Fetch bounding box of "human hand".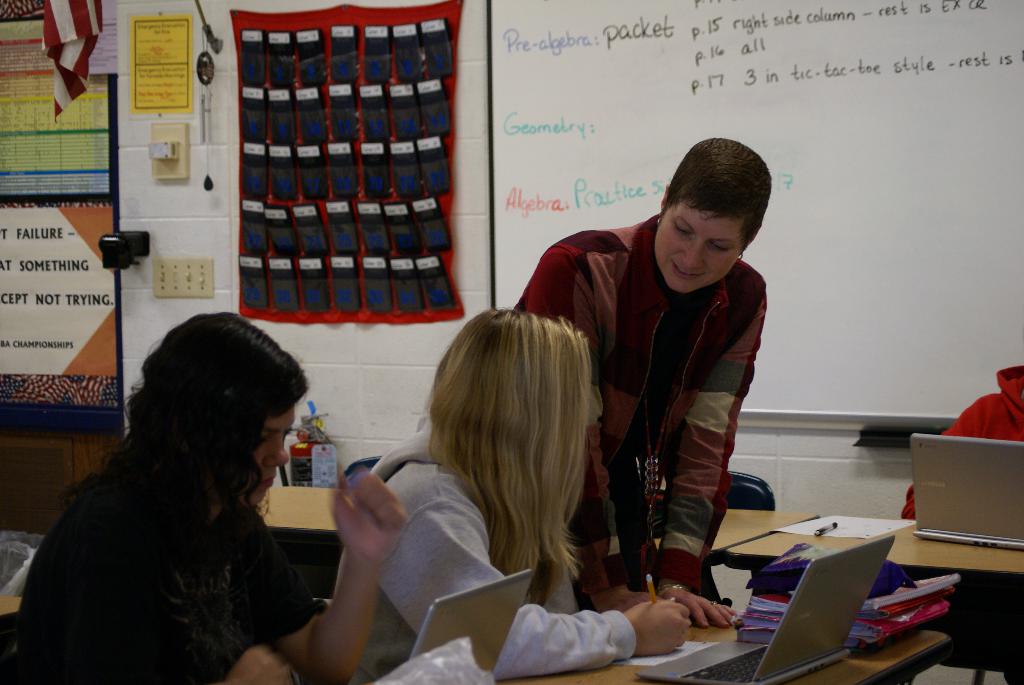
Bbox: [595, 589, 662, 613].
